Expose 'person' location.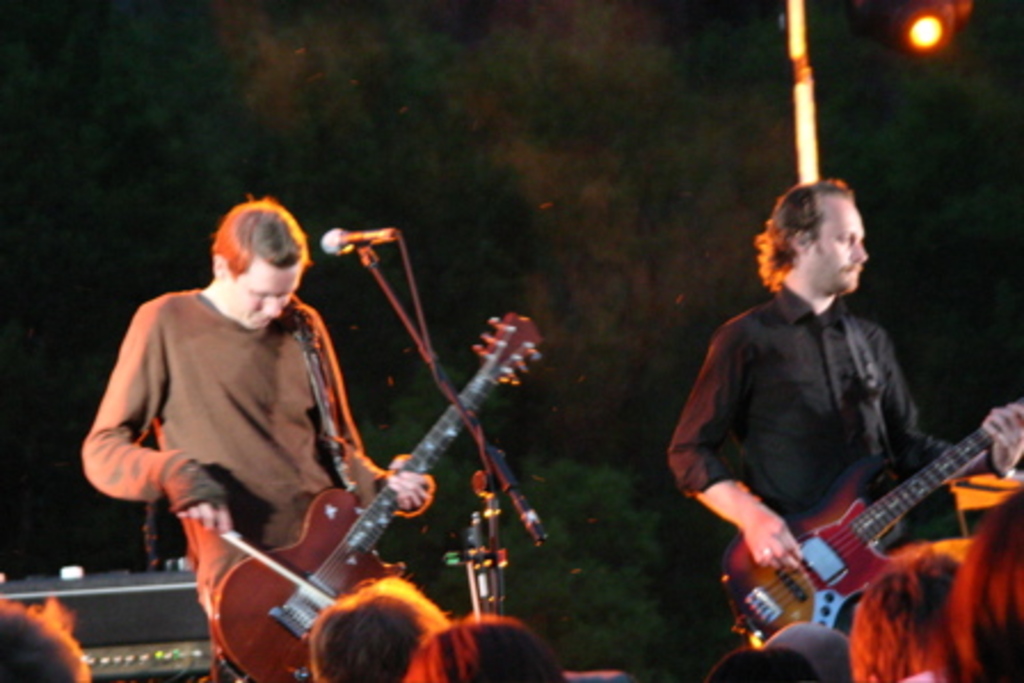
Exposed at rect(9, 594, 107, 681).
